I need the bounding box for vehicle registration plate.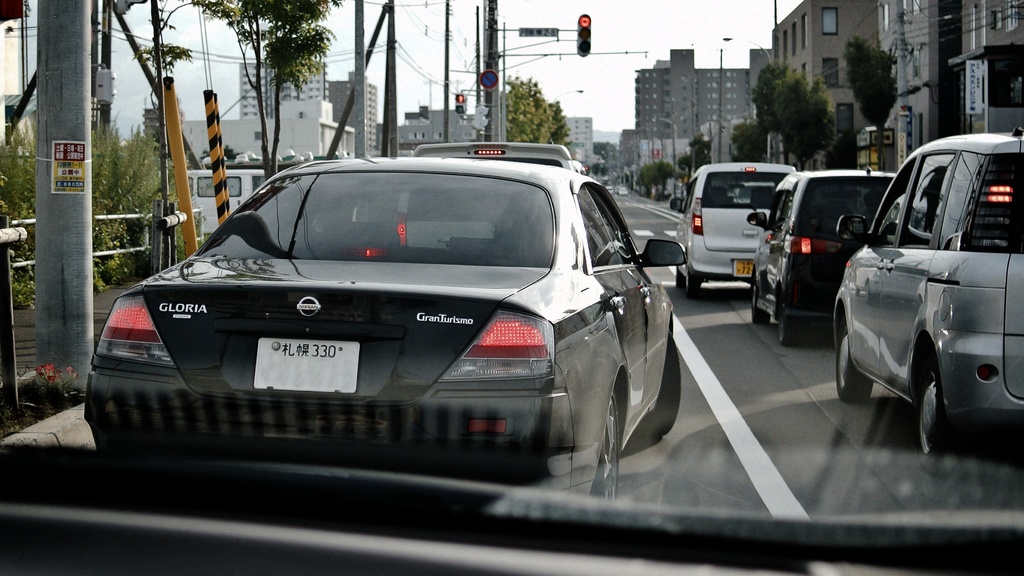
Here it is: left=249, top=325, right=356, bottom=374.
